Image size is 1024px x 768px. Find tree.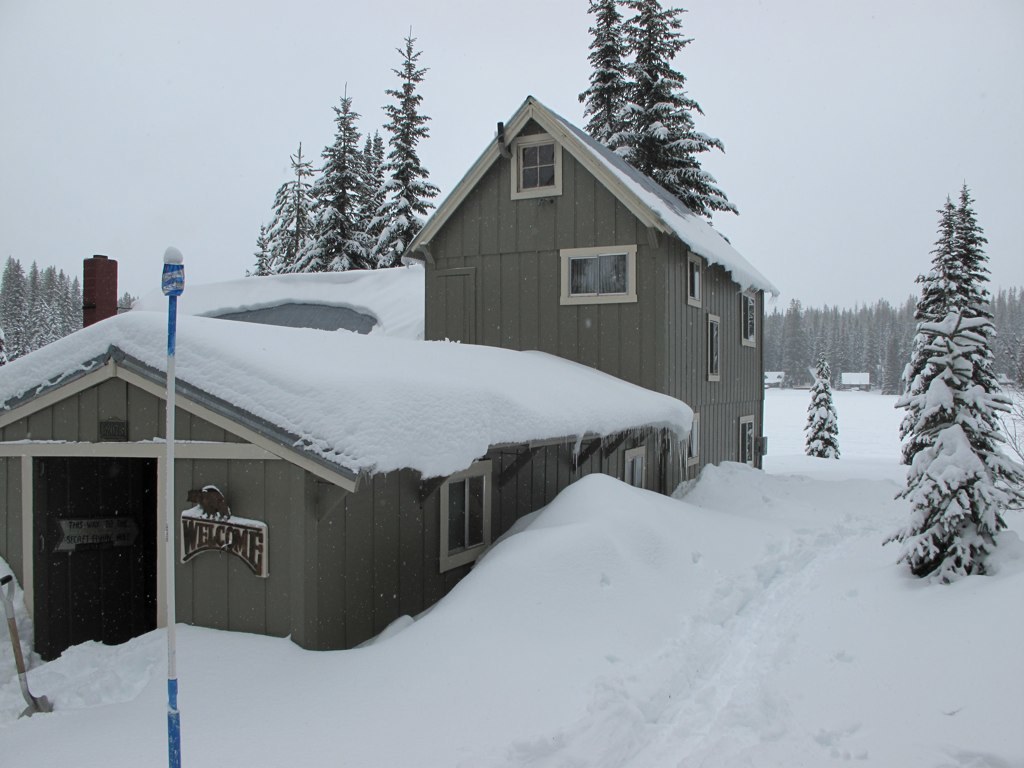
crop(362, 128, 389, 232).
